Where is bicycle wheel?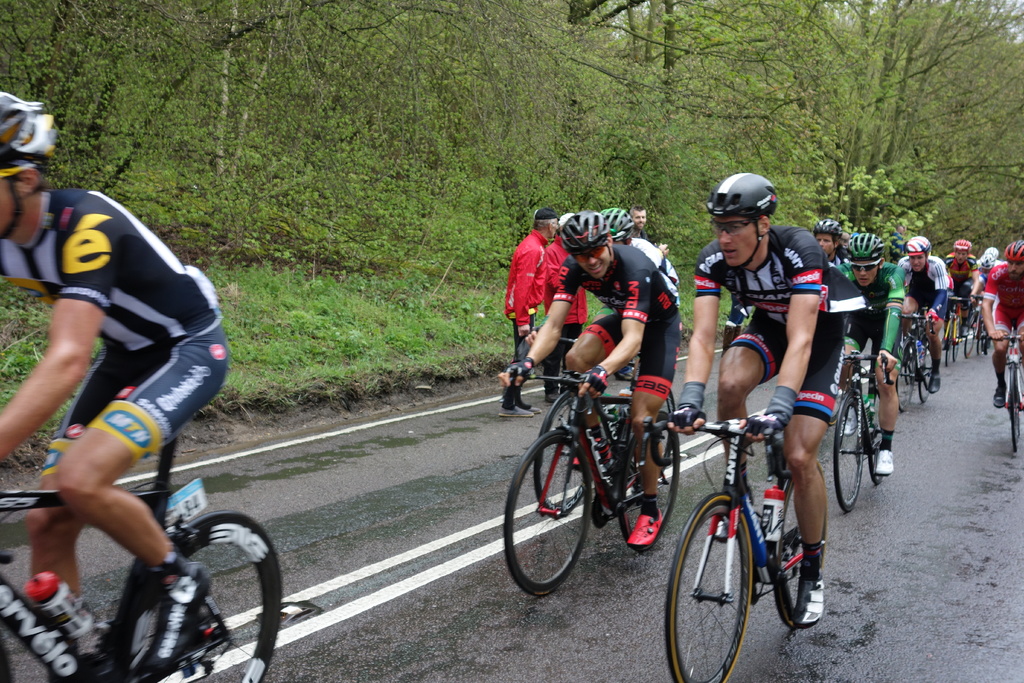
[x1=1005, y1=363, x2=1020, y2=453].
